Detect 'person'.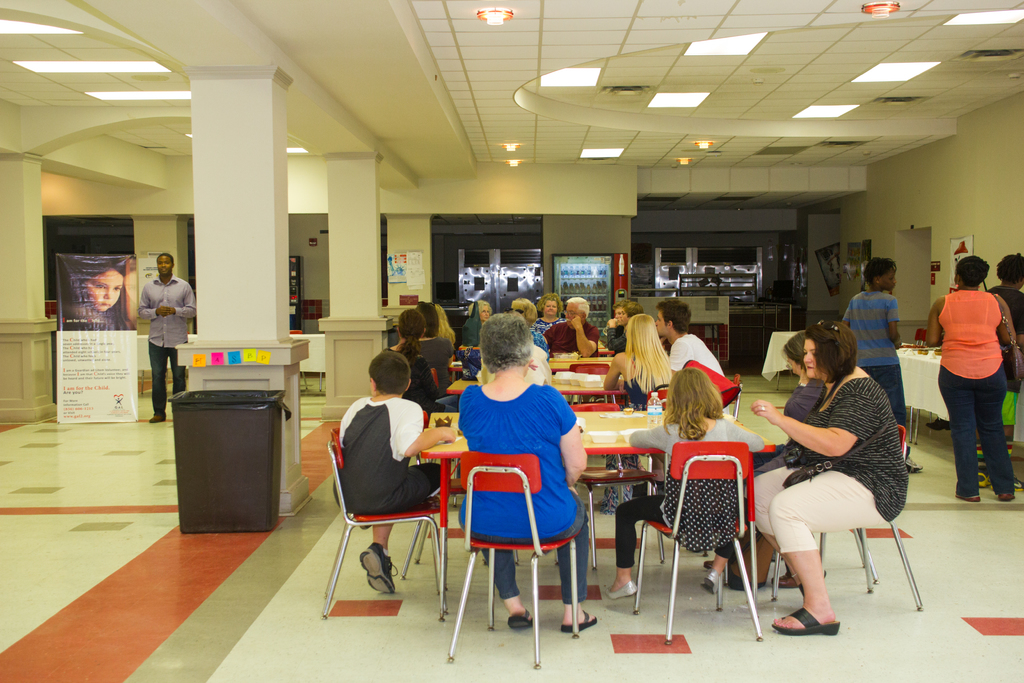
Detected at left=936, top=247, right=1016, bottom=495.
